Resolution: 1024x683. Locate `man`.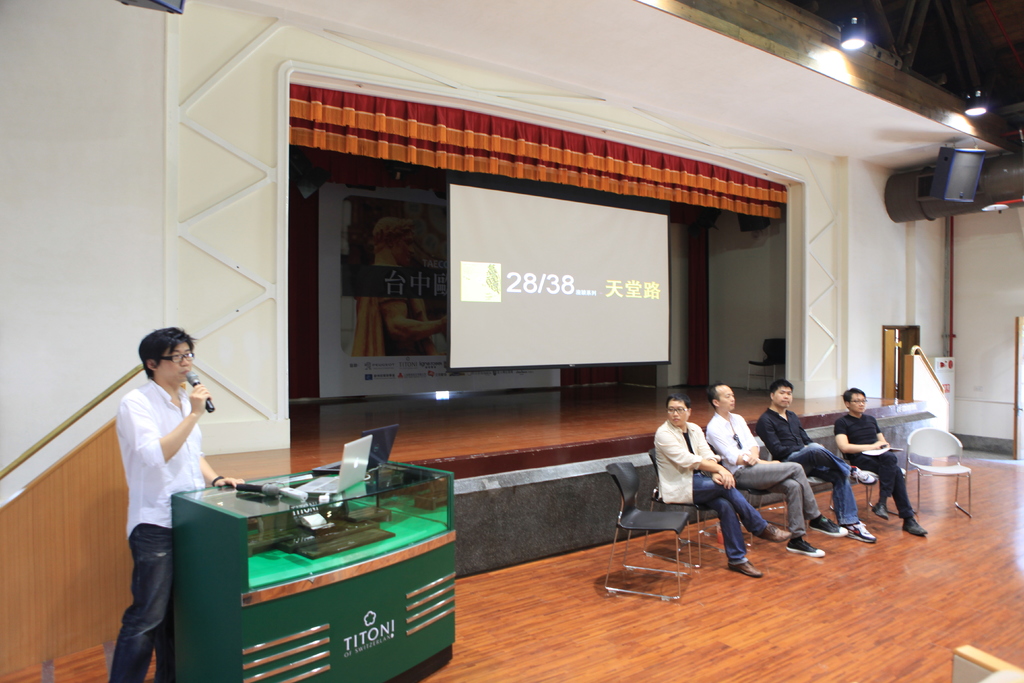
pyautogui.locateOnScreen(754, 379, 883, 541).
